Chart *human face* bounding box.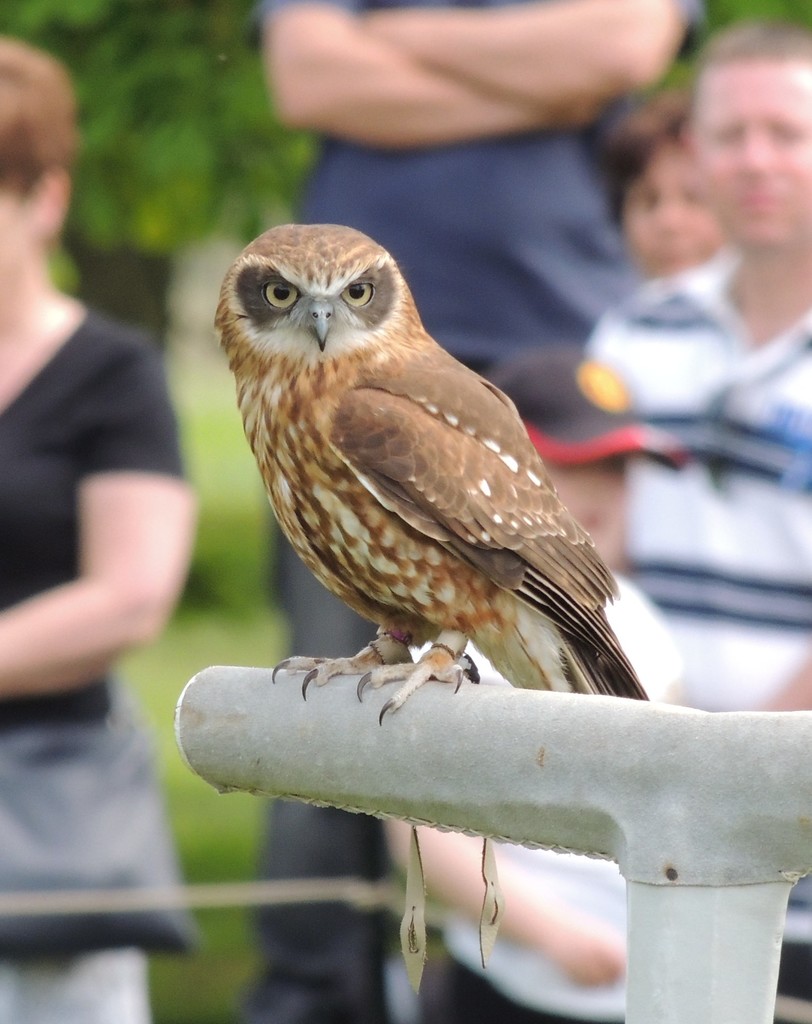
Charted: select_region(623, 148, 724, 281).
